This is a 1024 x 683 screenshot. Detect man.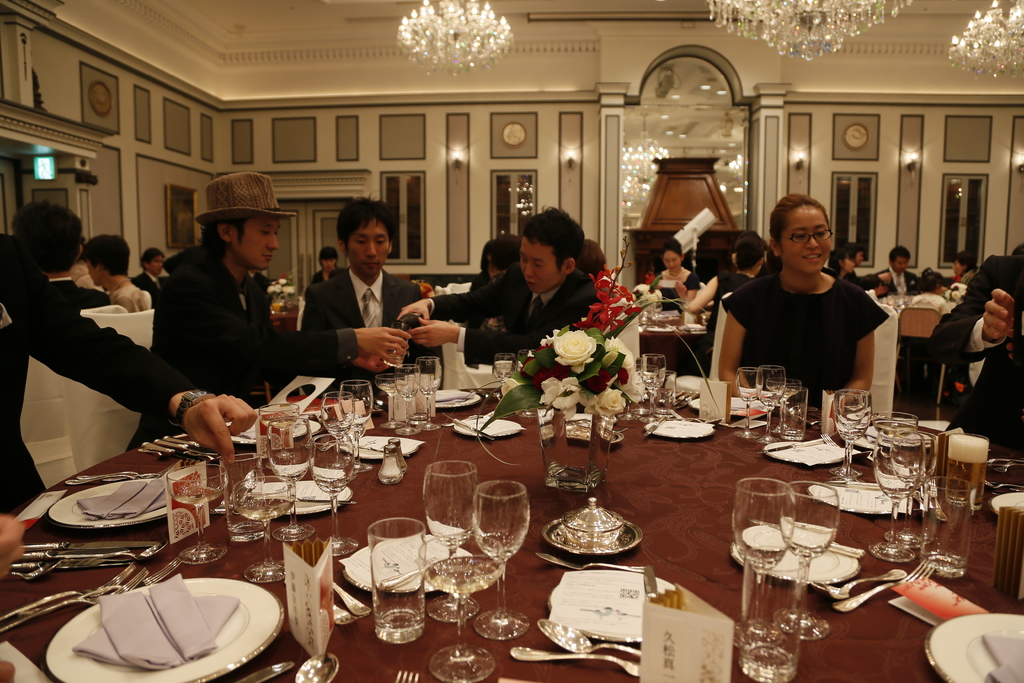
<box>0,239,257,523</box>.
